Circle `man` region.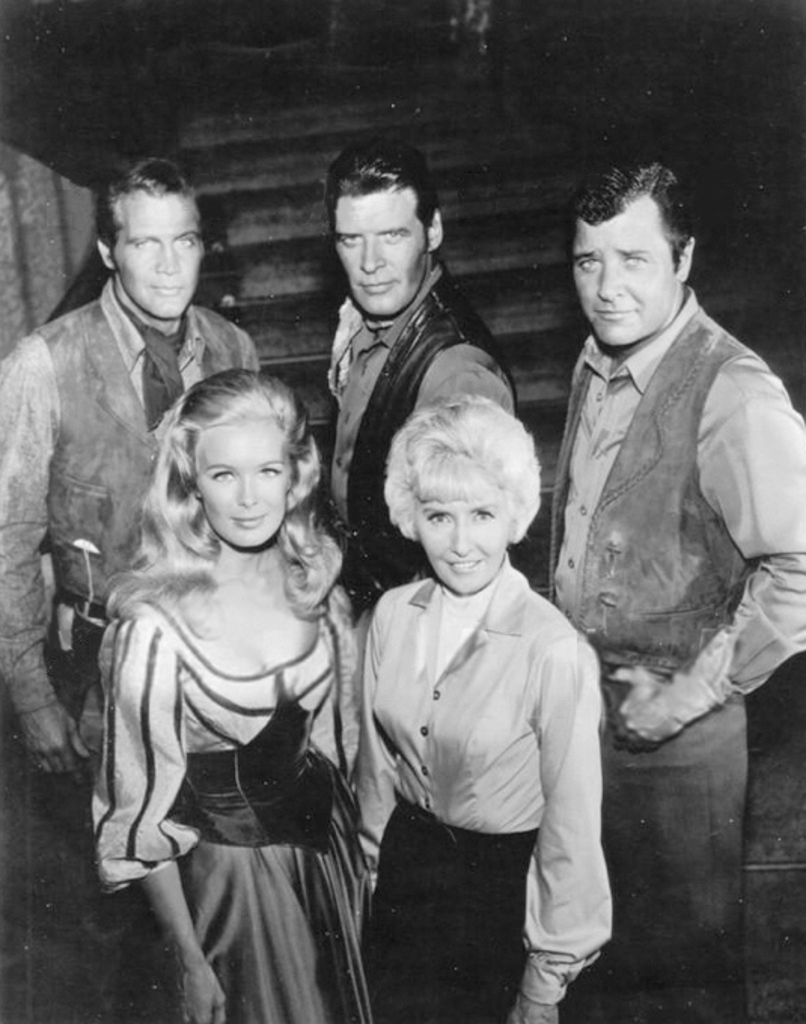
Region: crop(313, 136, 518, 605).
